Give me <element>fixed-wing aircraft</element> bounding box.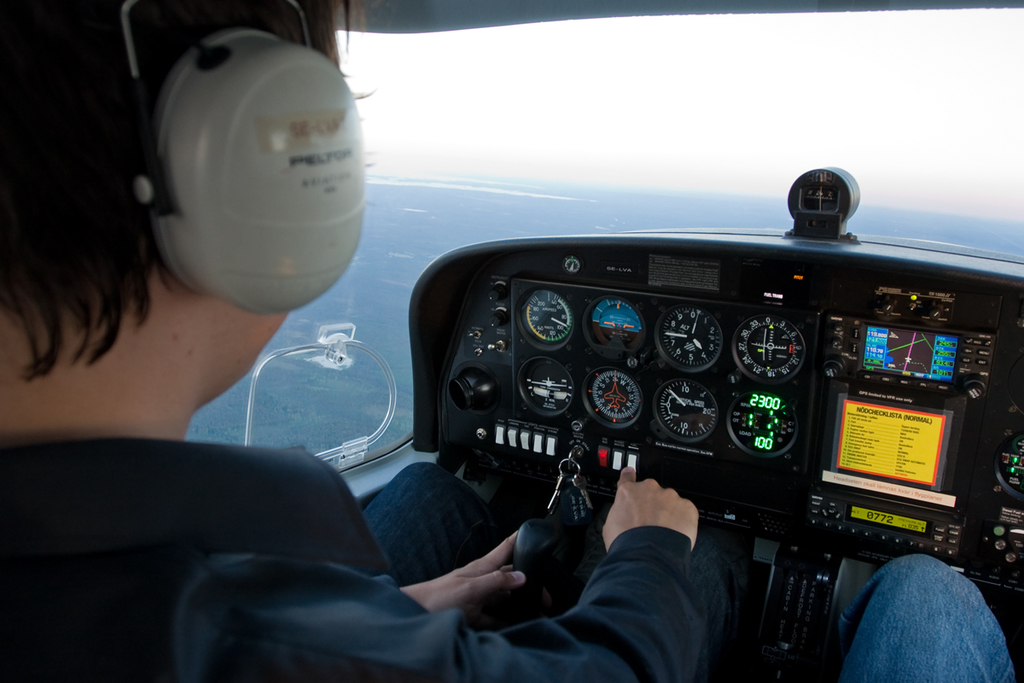
rect(0, 0, 1023, 682).
